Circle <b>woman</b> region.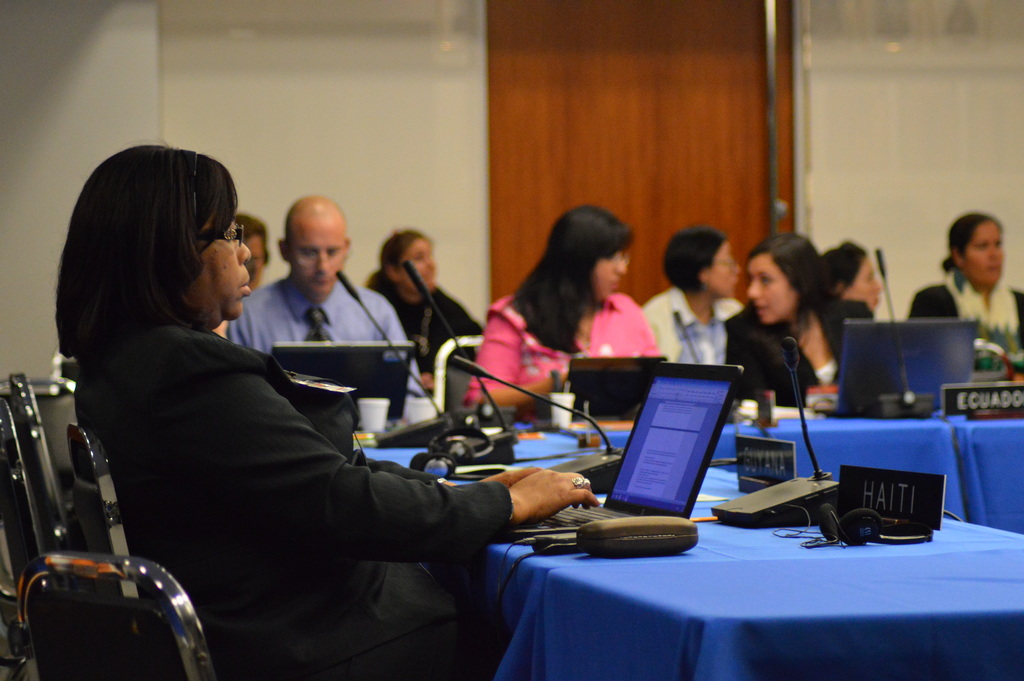
Region: 820/241/884/313.
